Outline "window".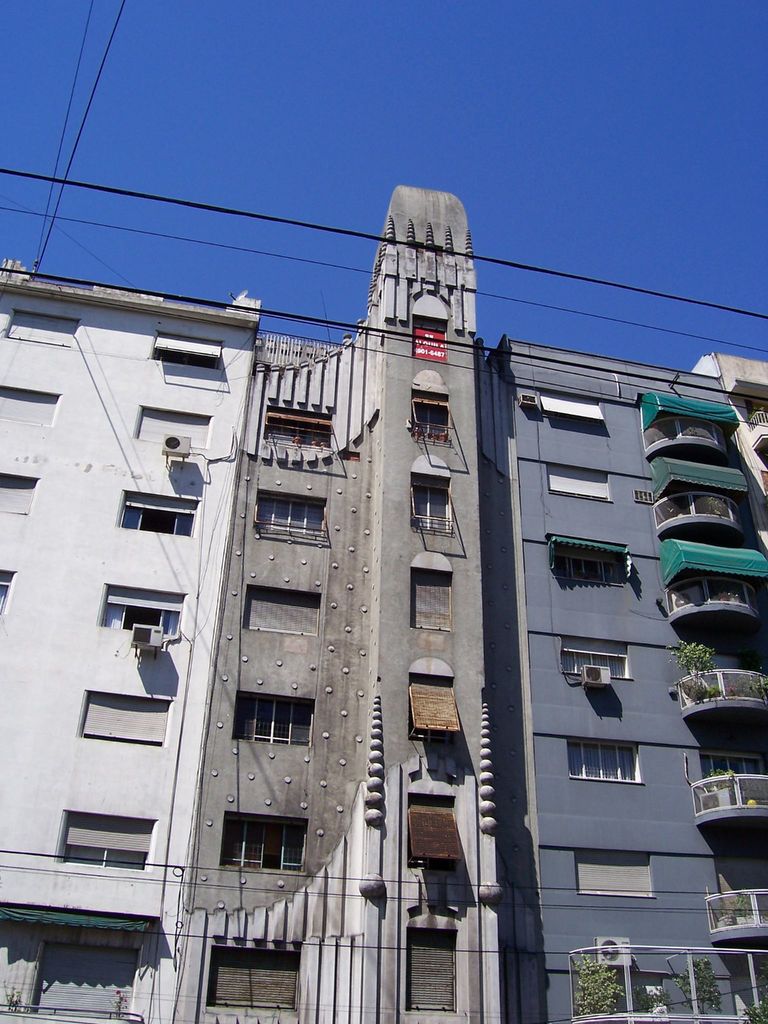
Outline: bbox(0, 572, 19, 608).
